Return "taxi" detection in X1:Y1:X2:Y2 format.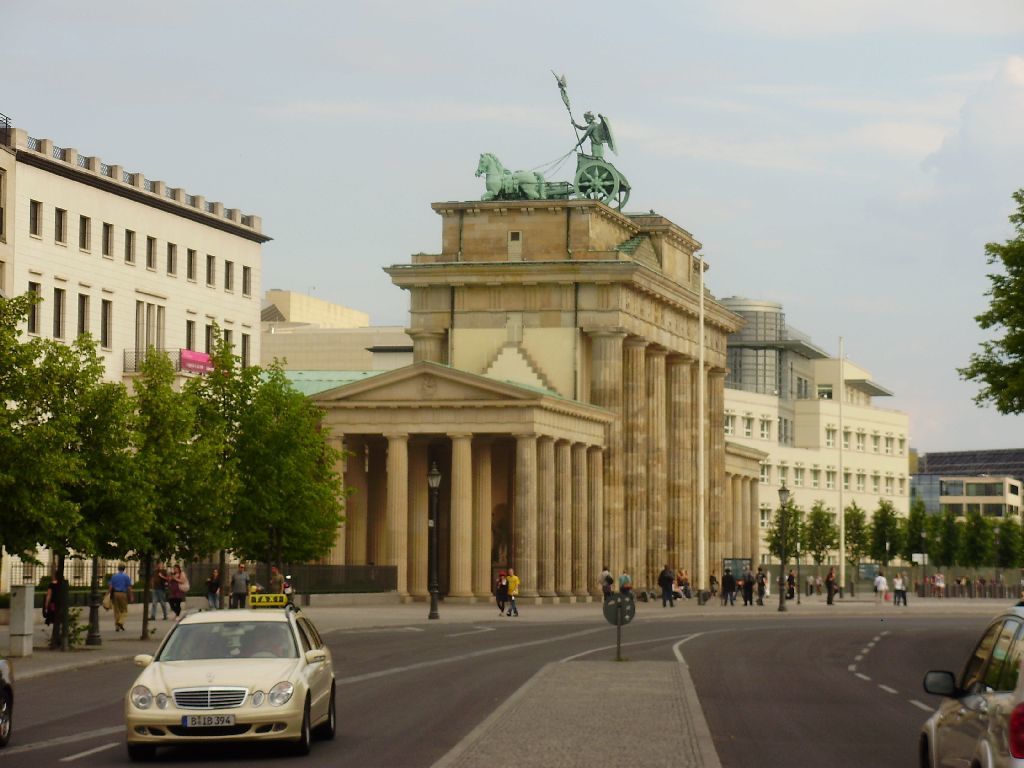
124:592:338:758.
